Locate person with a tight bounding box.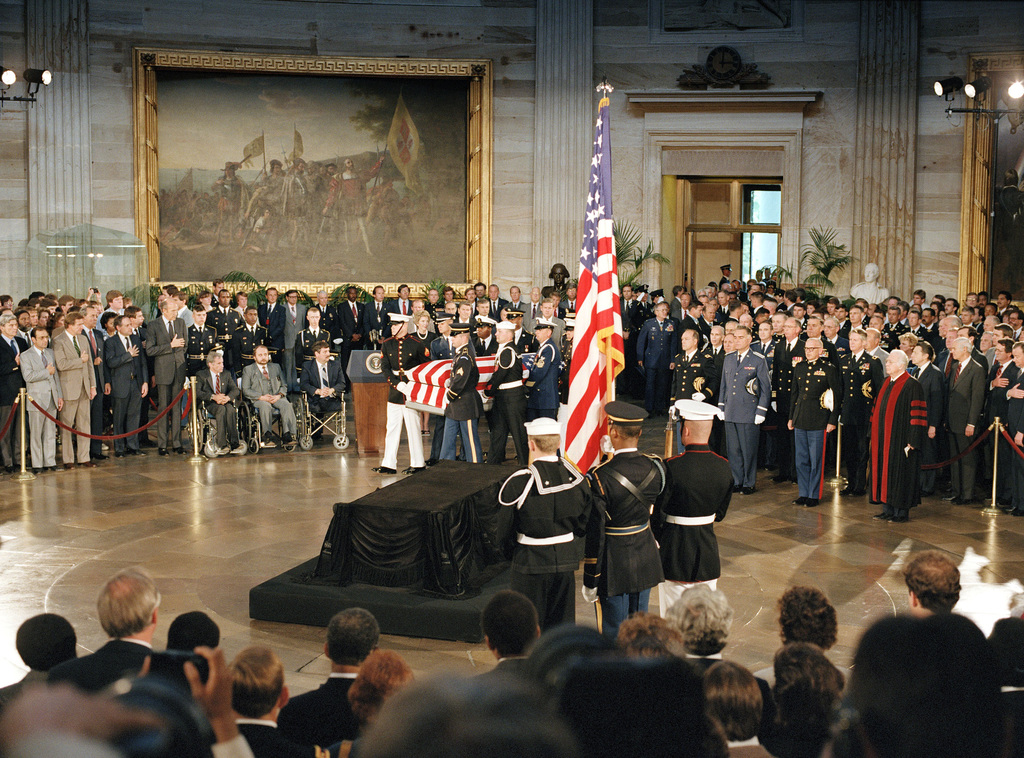
388/281/412/318.
